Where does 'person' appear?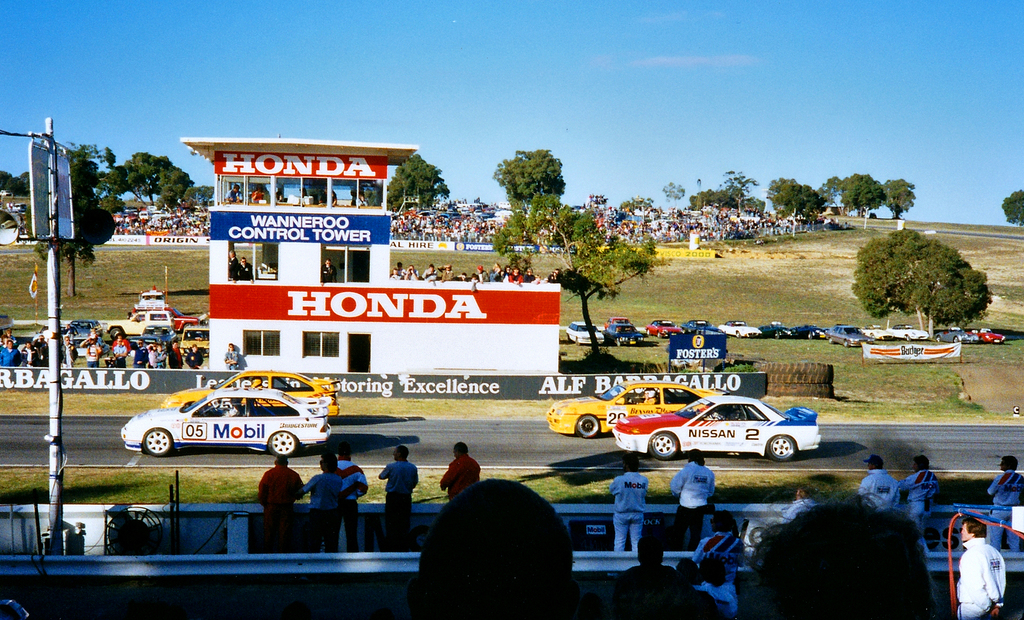
Appears at BBox(525, 265, 536, 285).
